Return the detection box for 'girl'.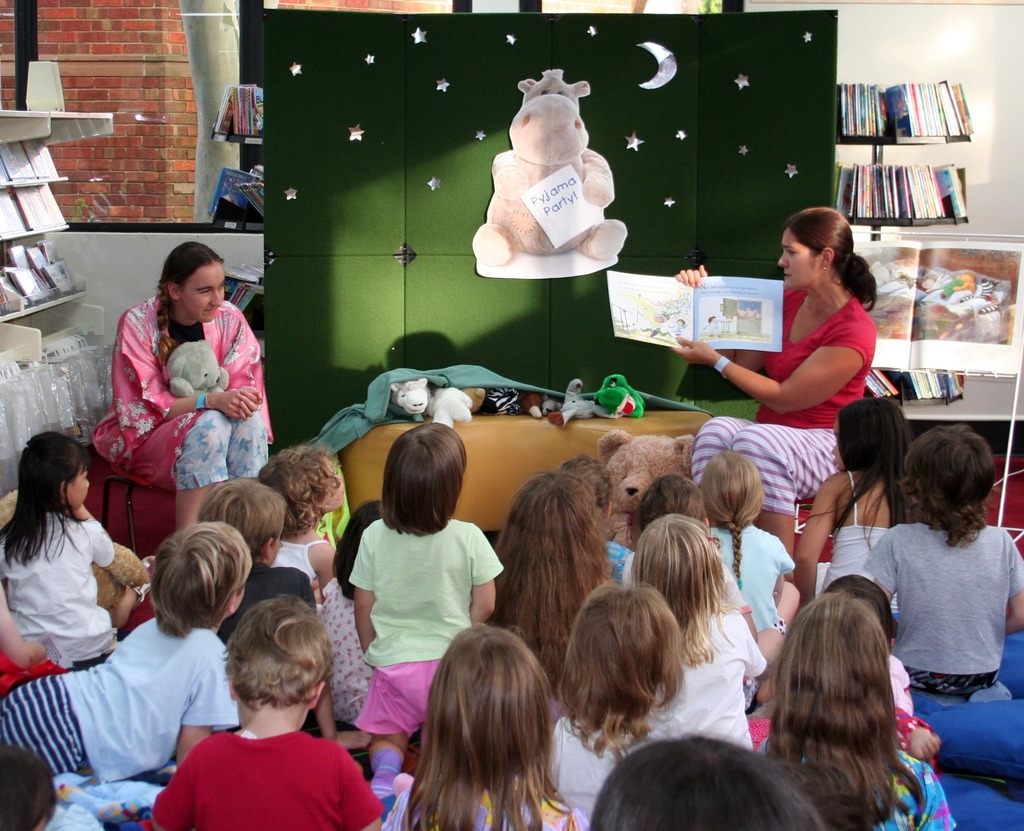
x1=258, y1=444, x2=346, y2=612.
